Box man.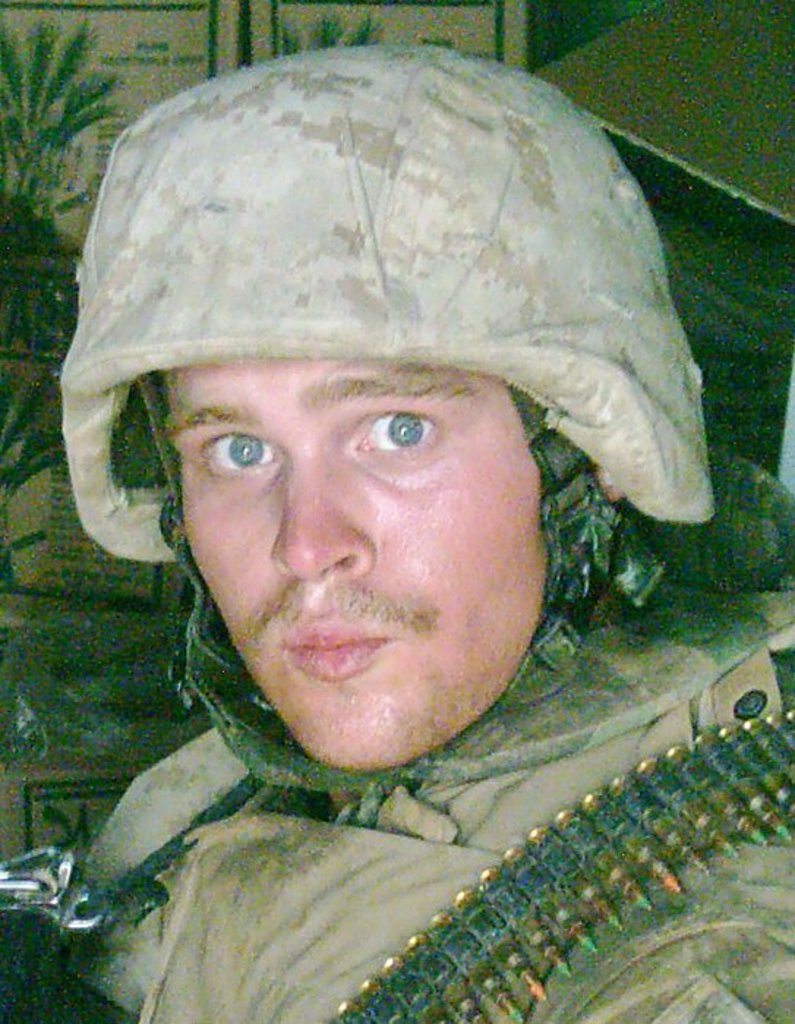
bbox(16, 31, 783, 1023).
